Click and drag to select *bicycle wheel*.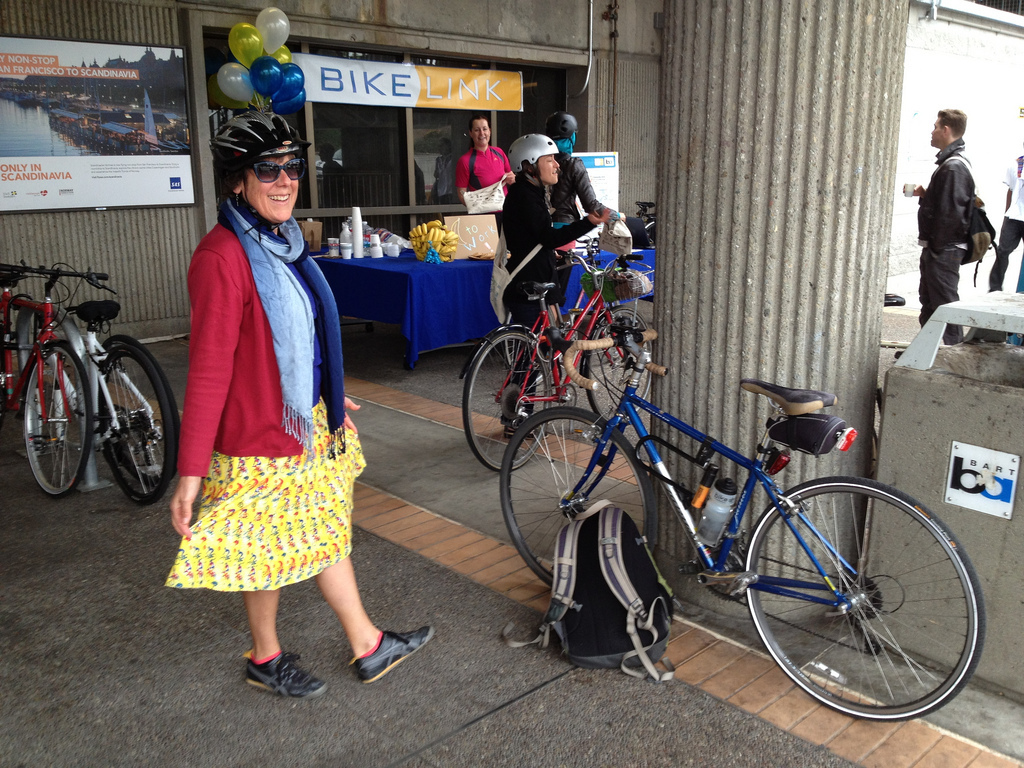
Selection: left=751, top=478, right=971, bottom=727.
